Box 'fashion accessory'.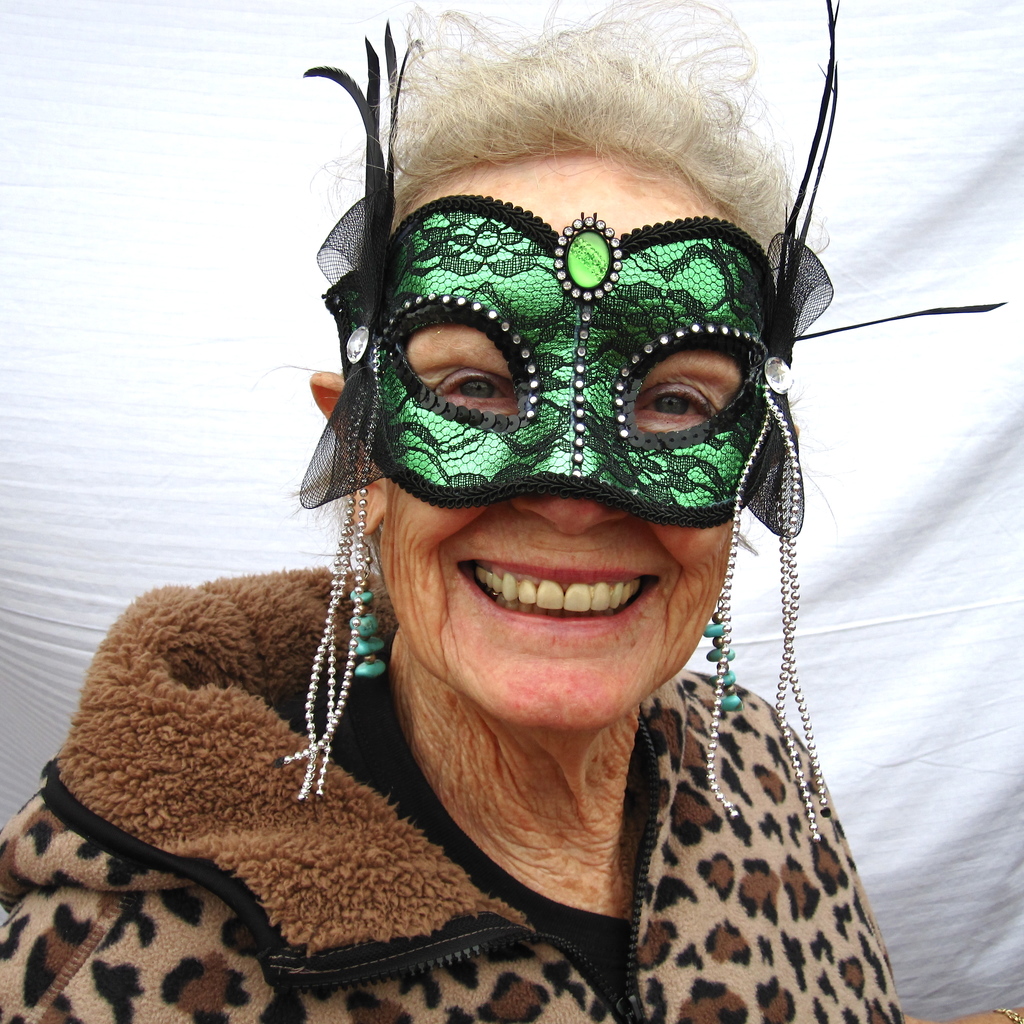
285/0/1009/851.
